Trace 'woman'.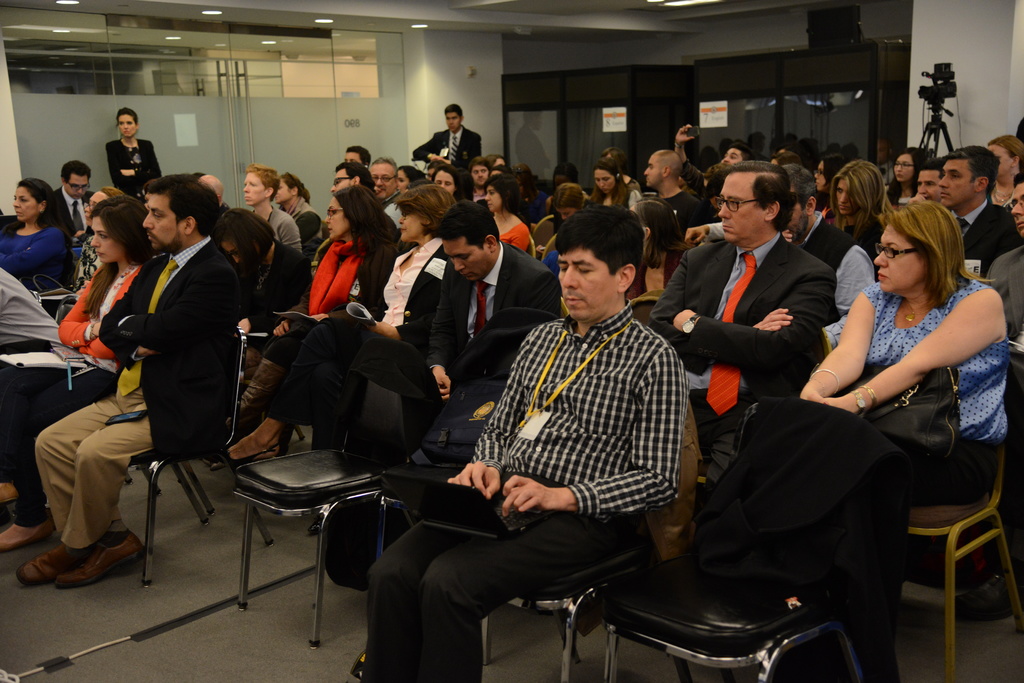
Traced to 429, 162, 458, 198.
